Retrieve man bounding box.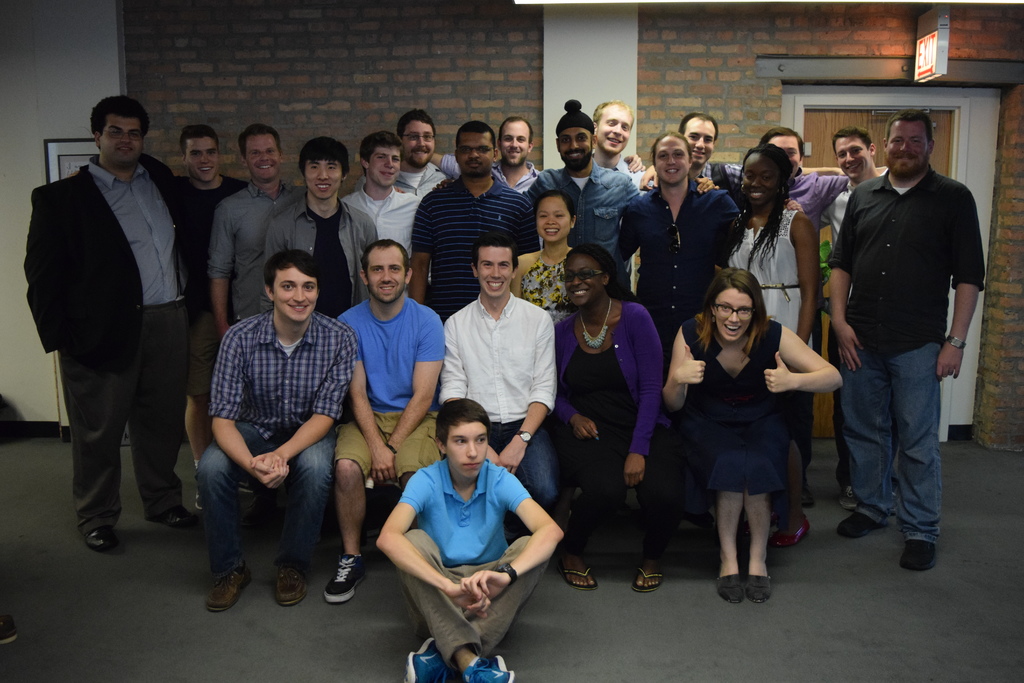
Bounding box: left=415, top=119, right=542, bottom=331.
